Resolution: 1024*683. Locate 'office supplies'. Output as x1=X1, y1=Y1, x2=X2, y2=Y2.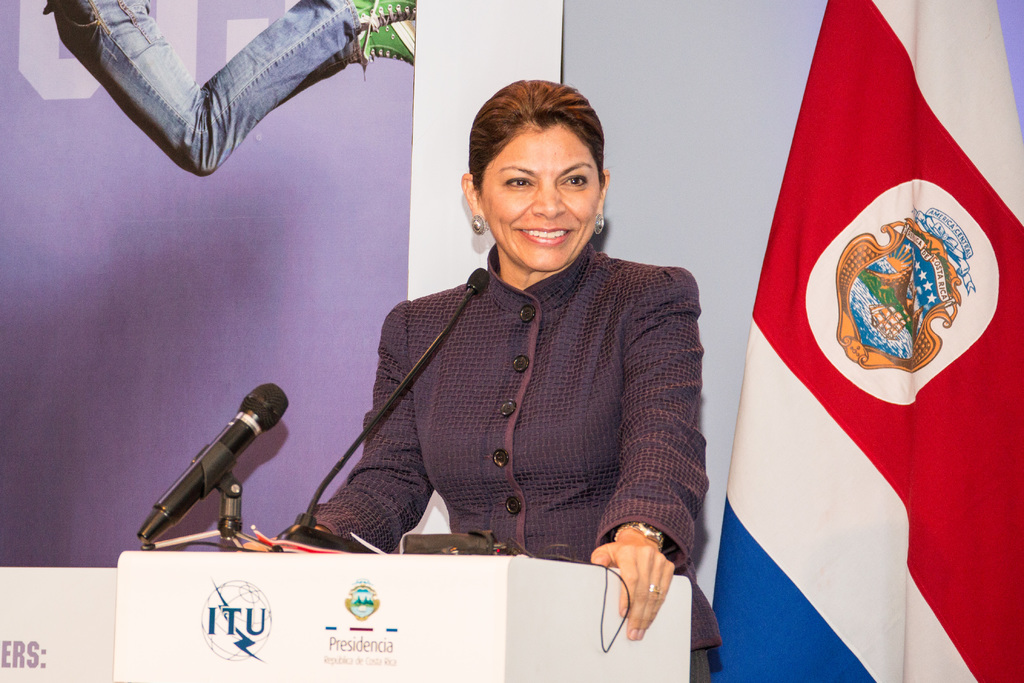
x1=0, y1=561, x2=113, y2=682.
